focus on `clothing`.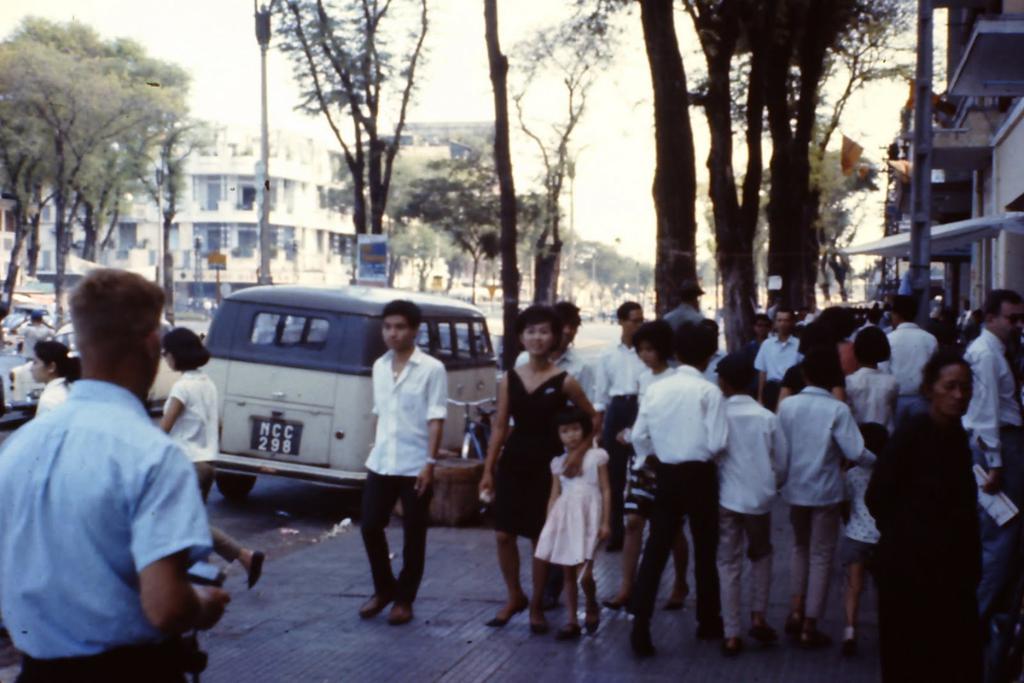
Focused at crop(355, 342, 446, 599).
